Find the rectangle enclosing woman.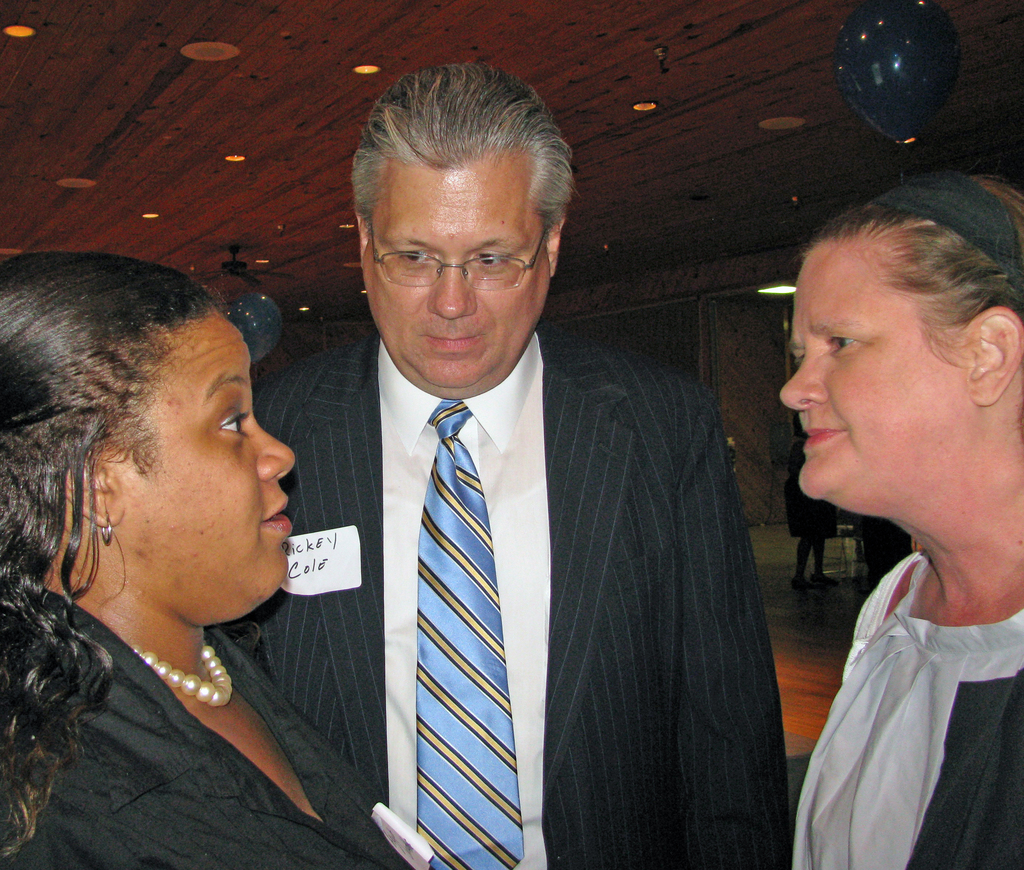
bbox(752, 191, 1023, 869).
